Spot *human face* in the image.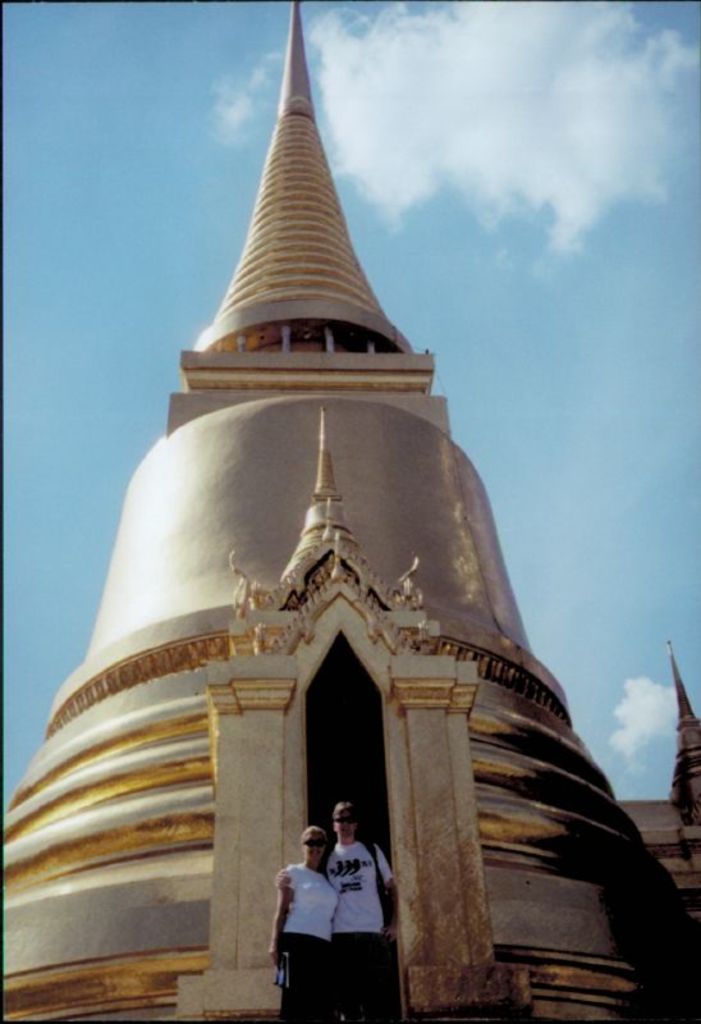
*human face* found at locate(331, 810, 361, 840).
